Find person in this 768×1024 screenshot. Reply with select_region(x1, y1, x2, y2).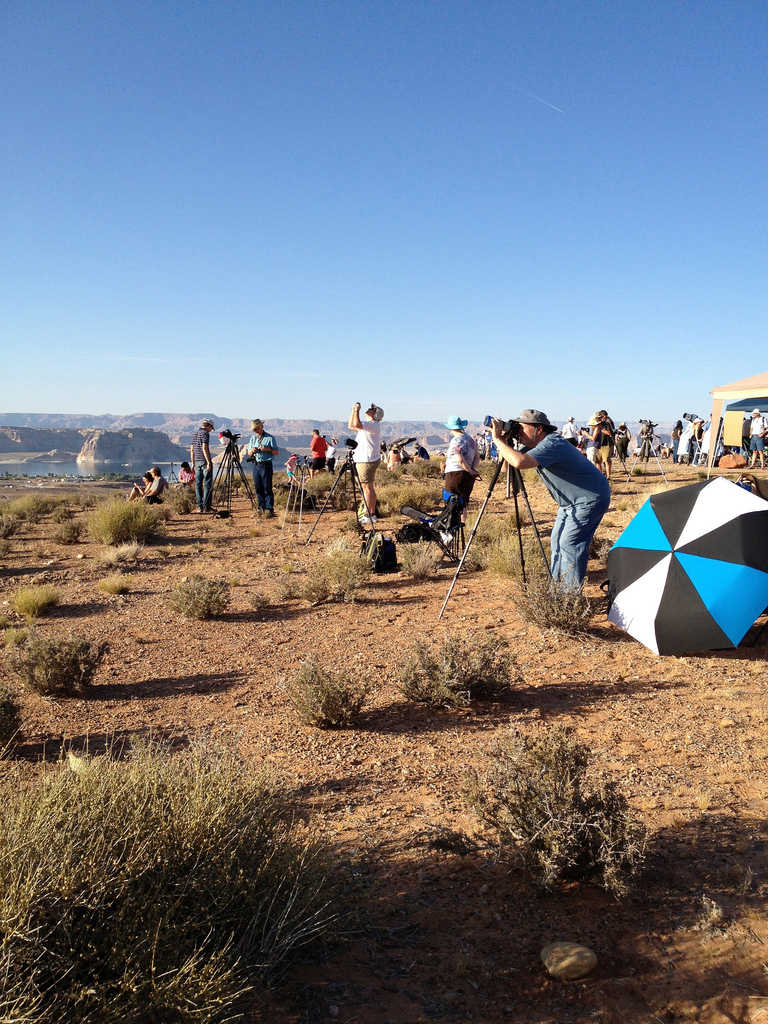
select_region(177, 461, 192, 488).
